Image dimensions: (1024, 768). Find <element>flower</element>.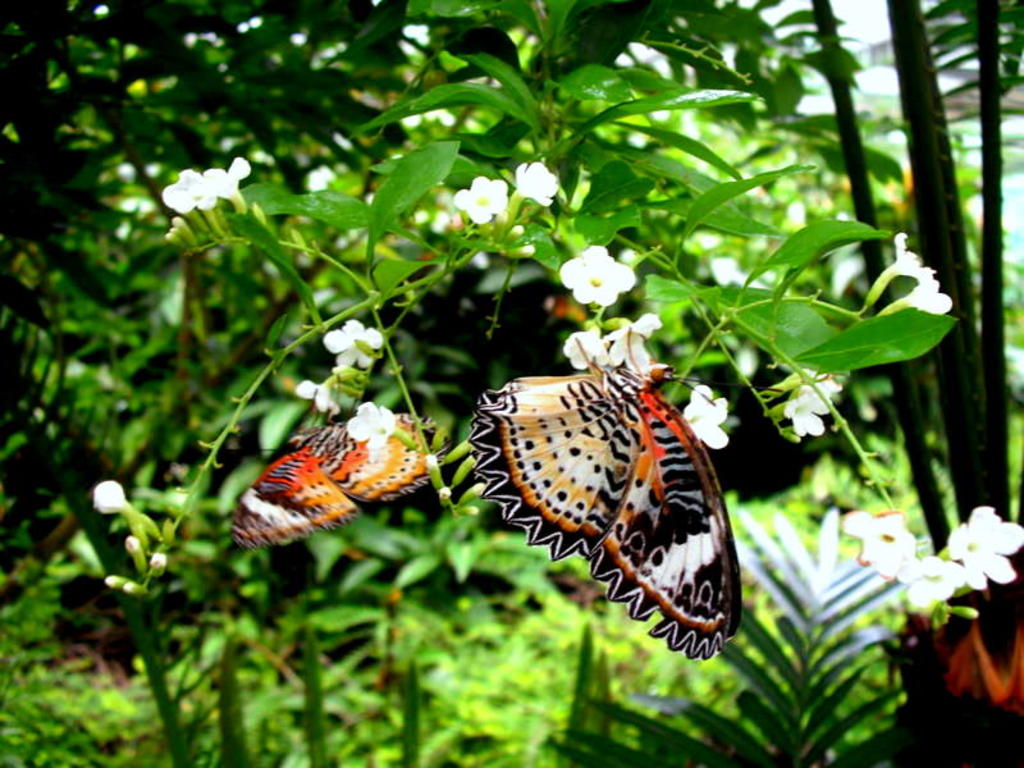
detection(294, 376, 342, 417).
